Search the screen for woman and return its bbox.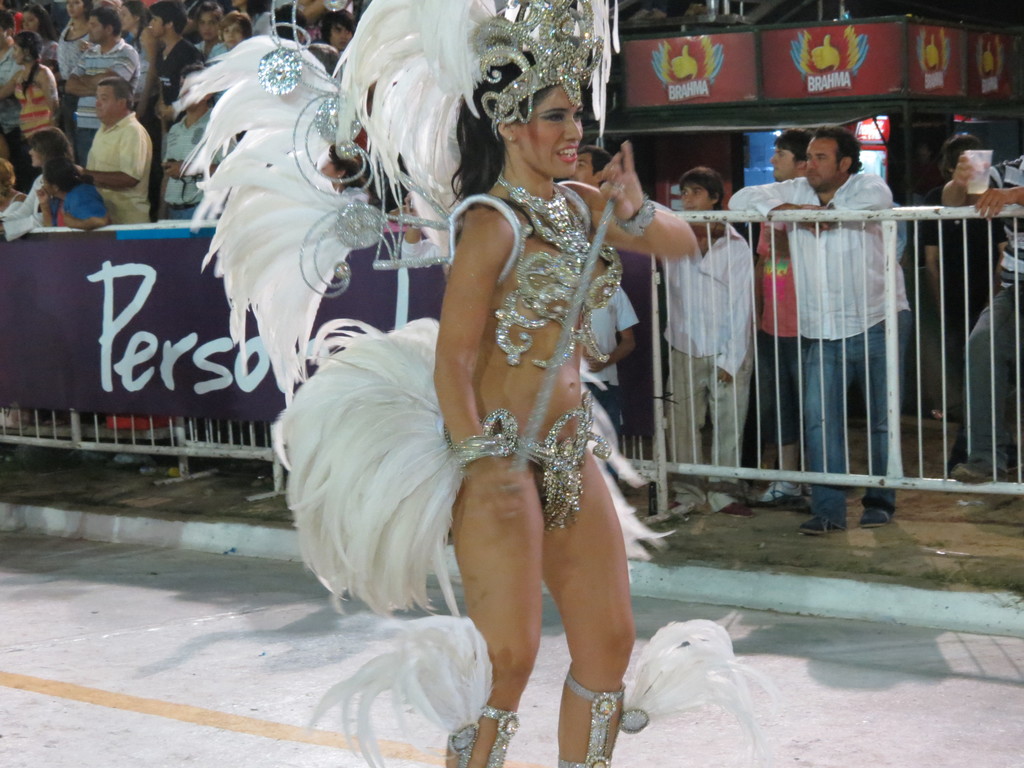
Found: 420,41,708,767.
